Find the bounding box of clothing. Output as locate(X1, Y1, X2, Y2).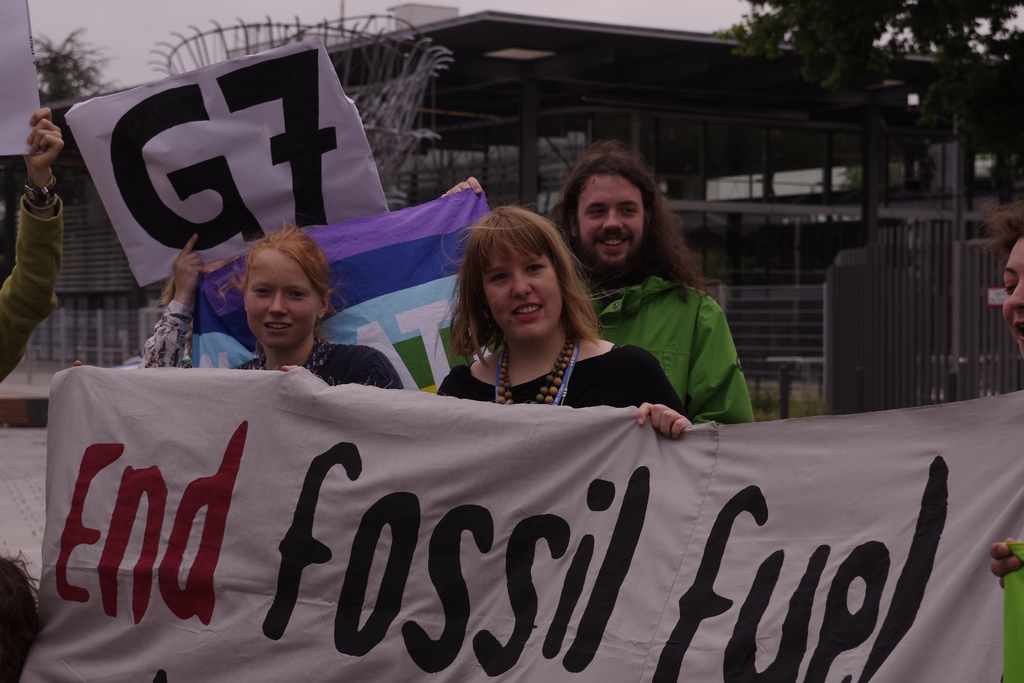
locate(595, 273, 756, 426).
